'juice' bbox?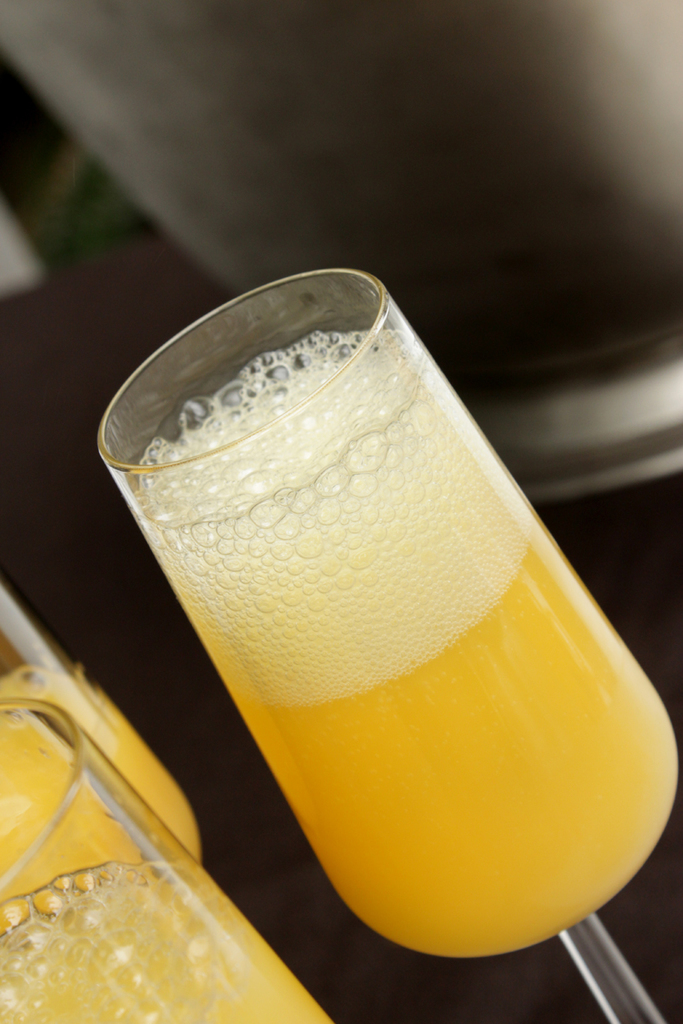
(x1=0, y1=669, x2=210, y2=919)
